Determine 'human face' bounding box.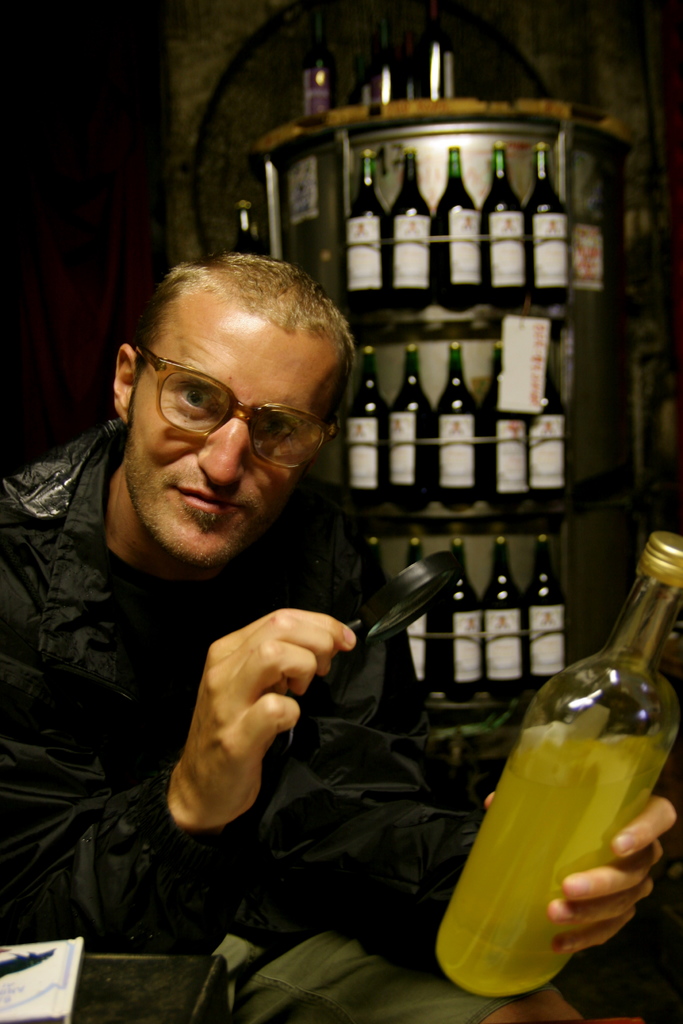
Determined: select_region(135, 296, 350, 554).
